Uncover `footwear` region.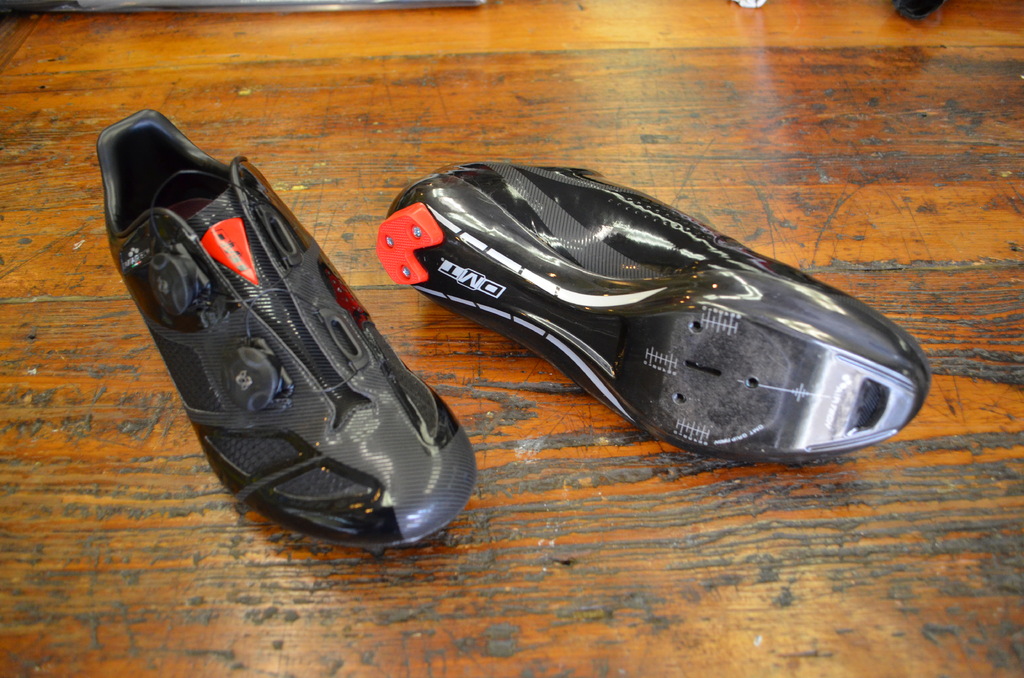
Uncovered: (left=95, top=105, right=477, bottom=551).
